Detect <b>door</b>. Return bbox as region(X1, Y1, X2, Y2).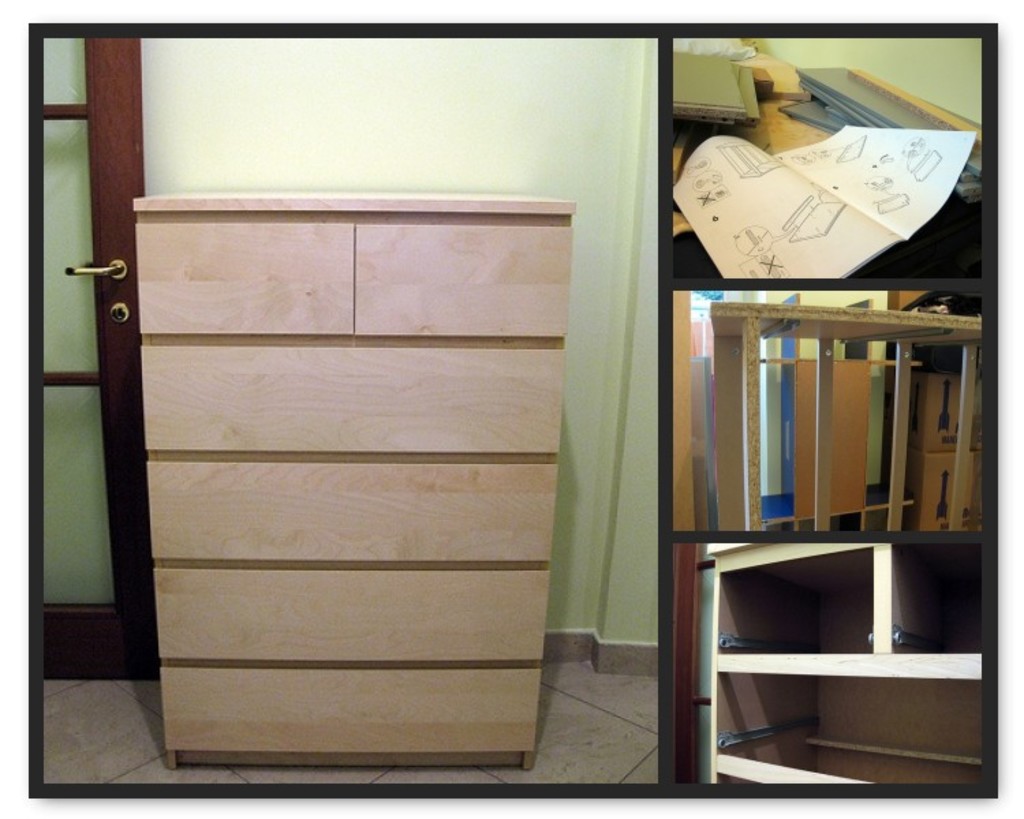
region(40, 37, 162, 695).
